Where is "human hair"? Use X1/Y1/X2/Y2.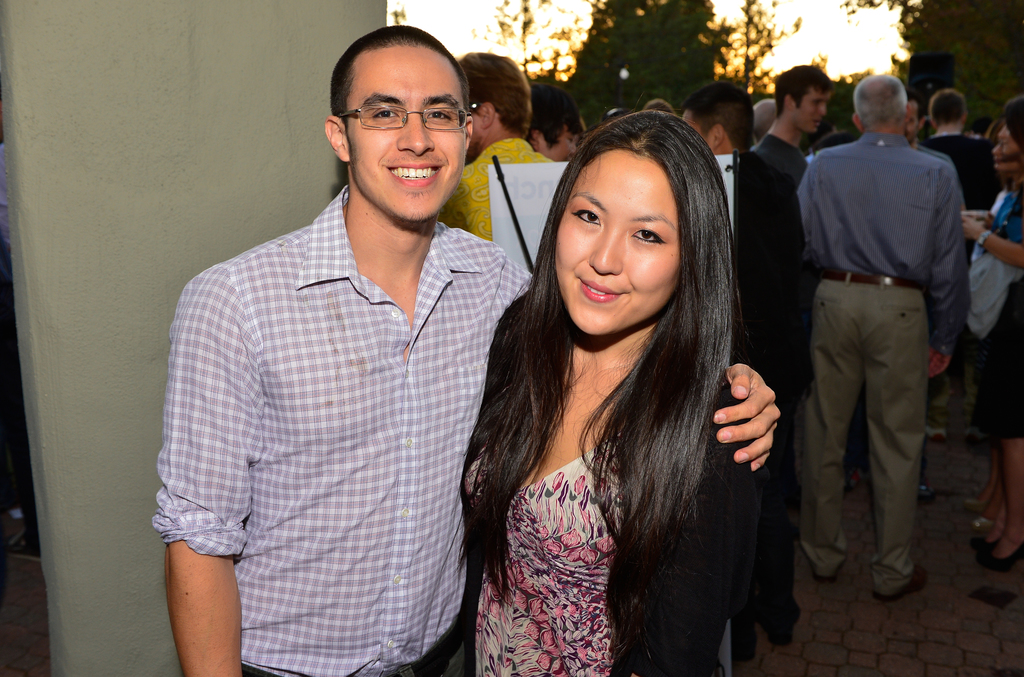
329/23/471/127.
